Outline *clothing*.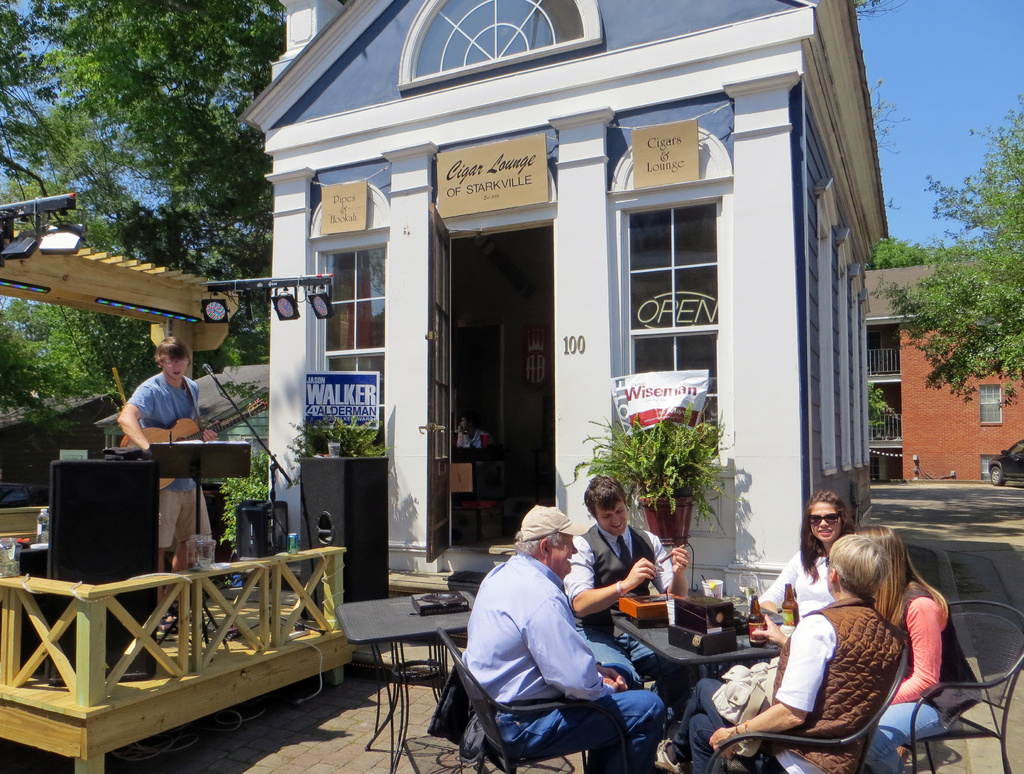
Outline: pyautogui.locateOnScreen(454, 526, 657, 767).
